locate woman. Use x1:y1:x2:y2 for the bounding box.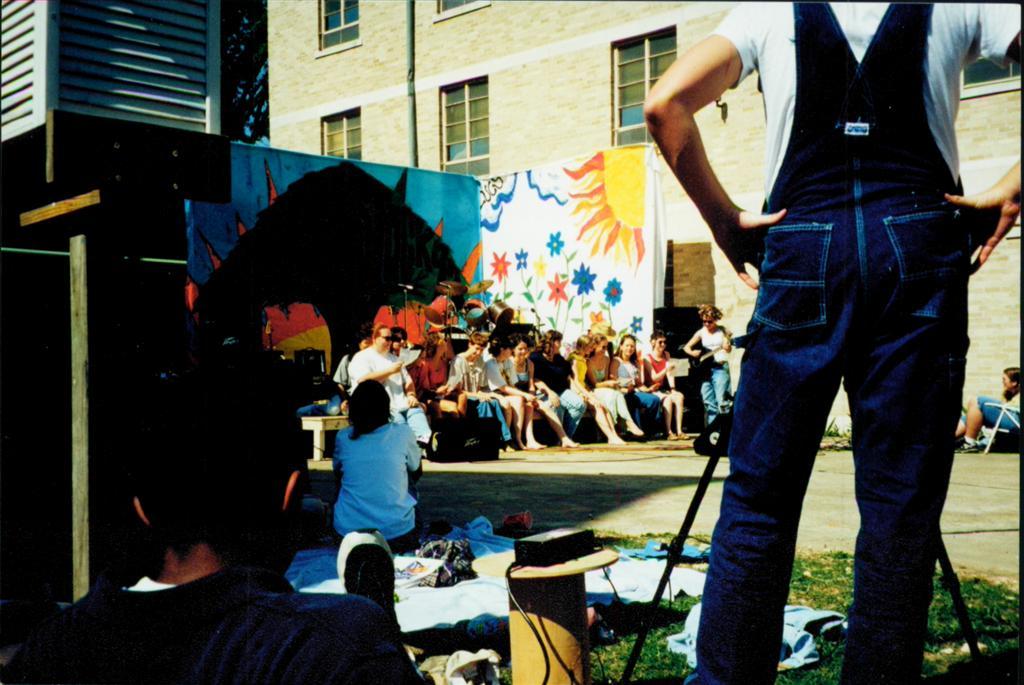
418:329:466:419.
